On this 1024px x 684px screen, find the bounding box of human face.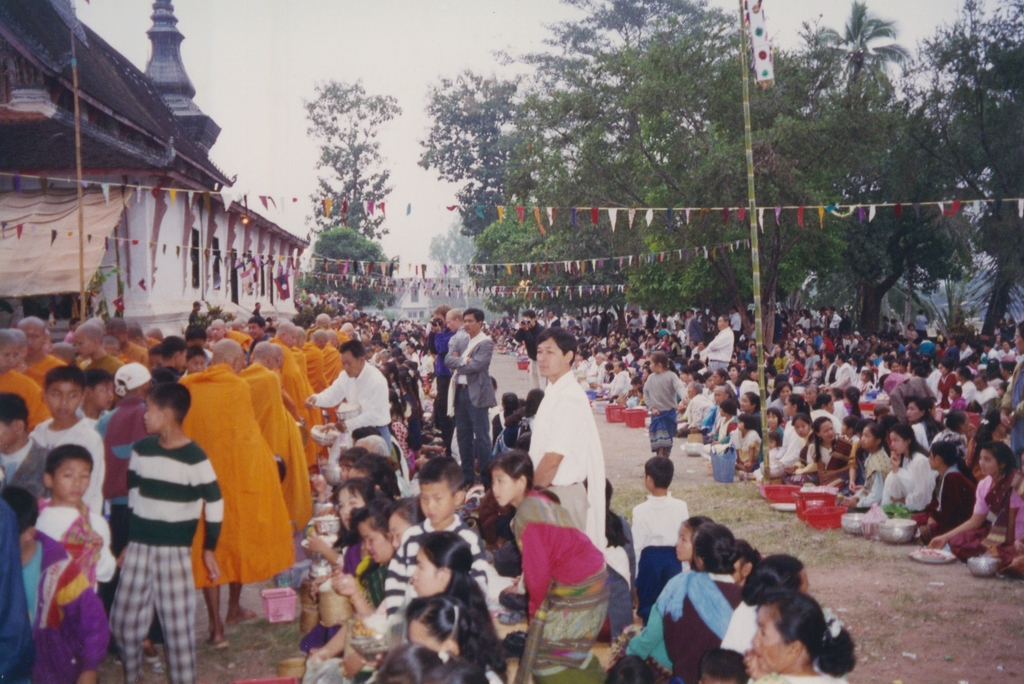
Bounding box: 358,524,395,562.
